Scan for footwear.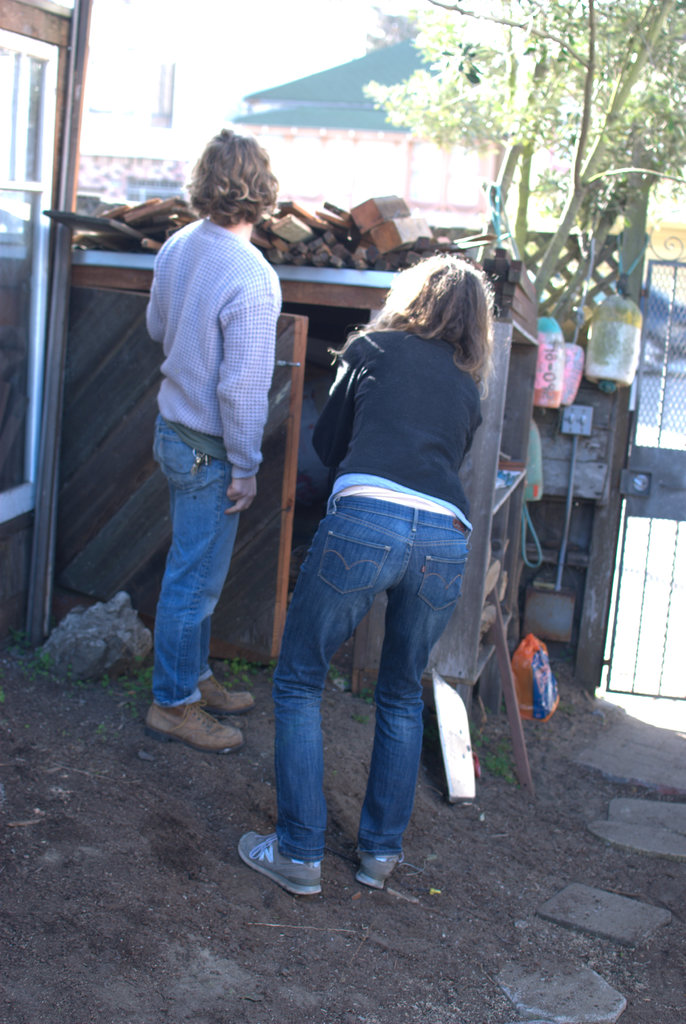
Scan result: left=356, top=835, right=404, bottom=891.
